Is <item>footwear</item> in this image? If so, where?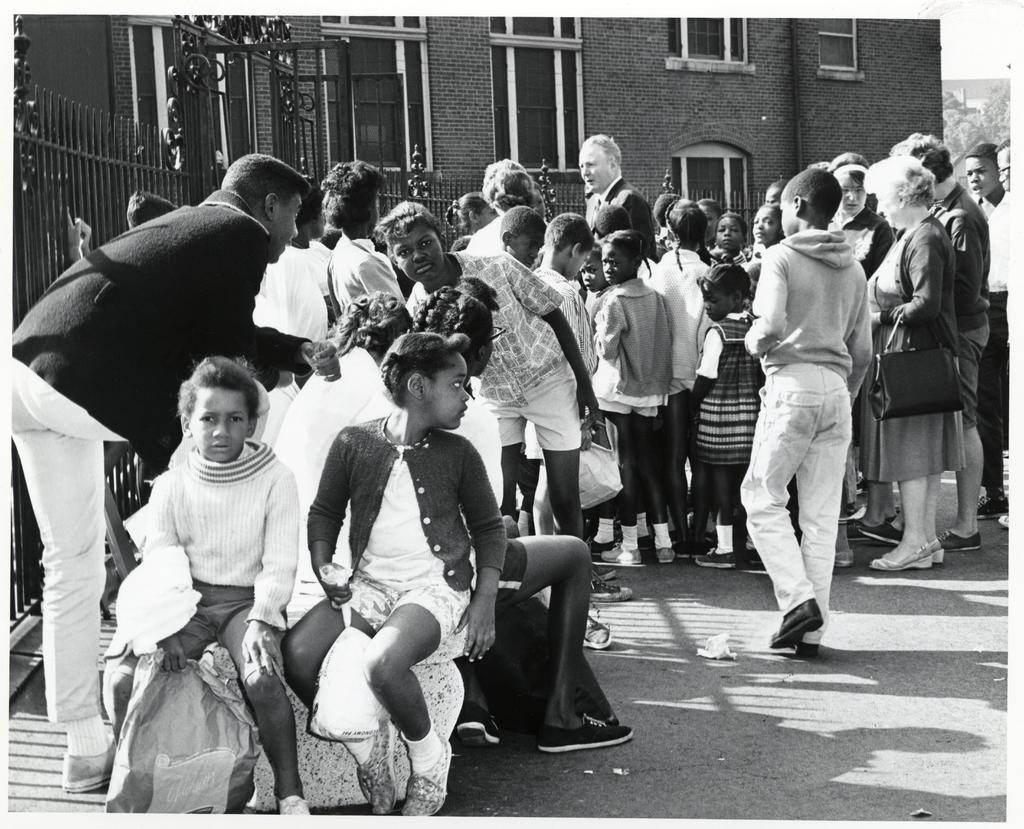
Yes, at <region>636, 536, 653, 549</region>.
